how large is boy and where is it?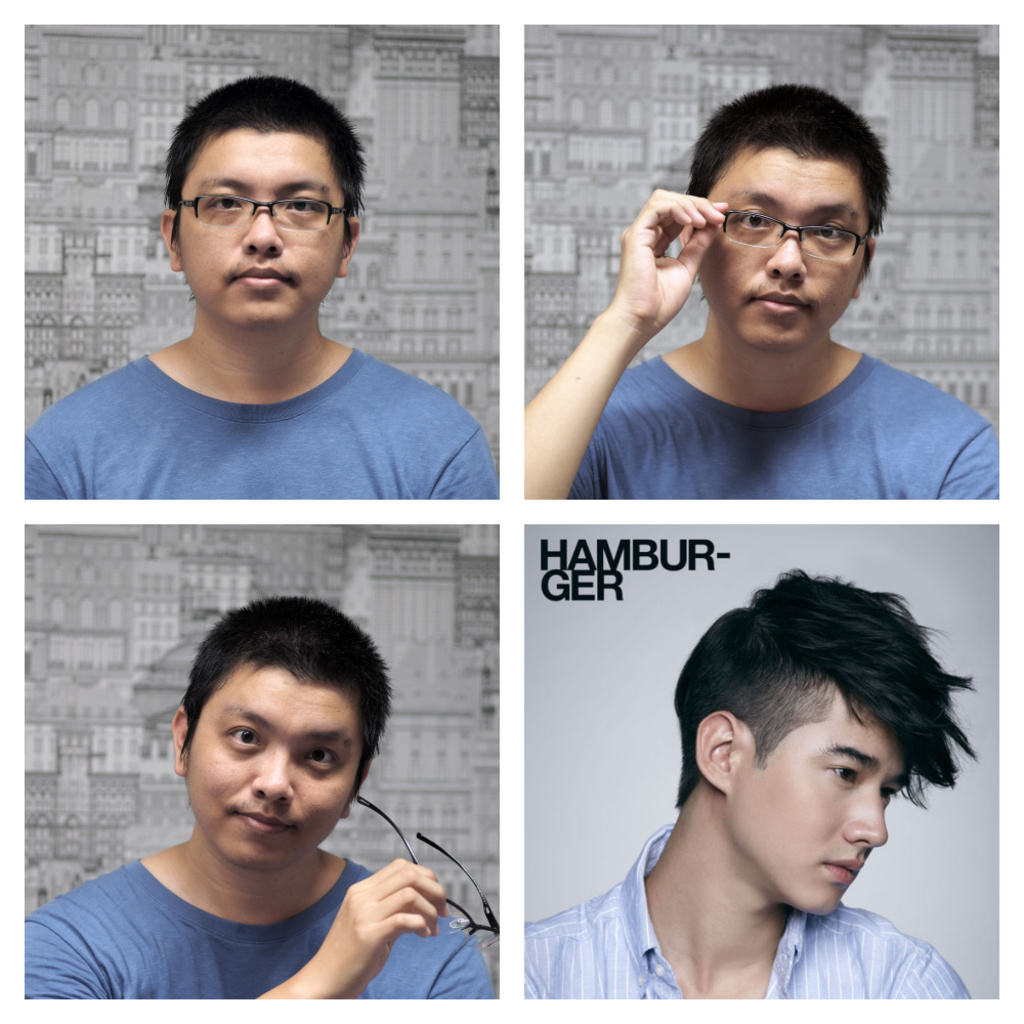
Bounding box: [526,570,984,998].
